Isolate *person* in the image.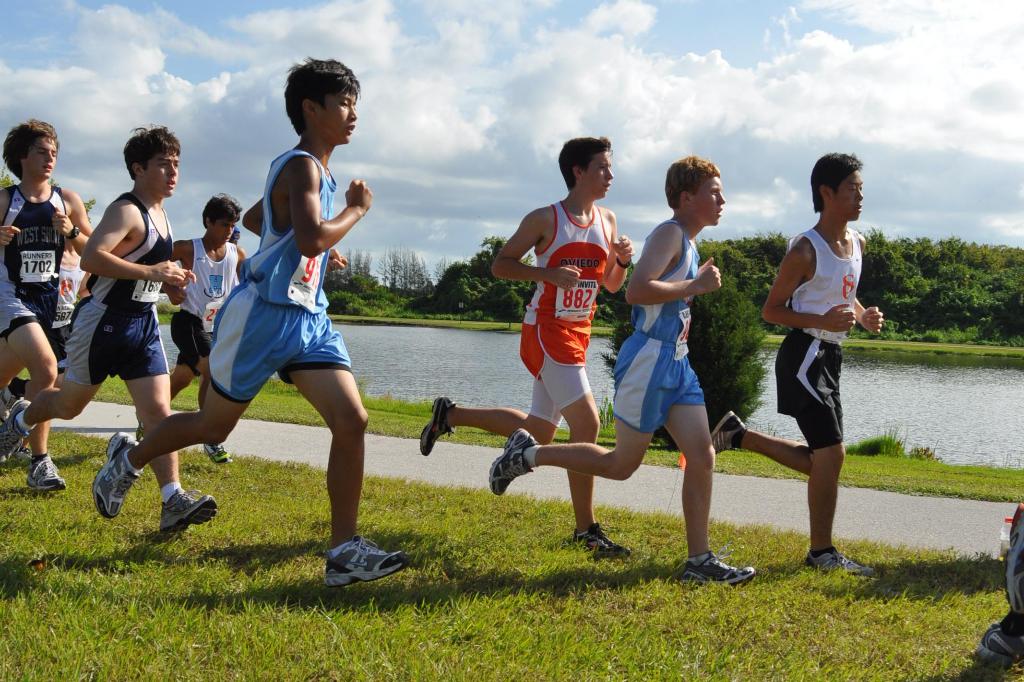
Isolated region: box=[0, 115, 219, 536].
